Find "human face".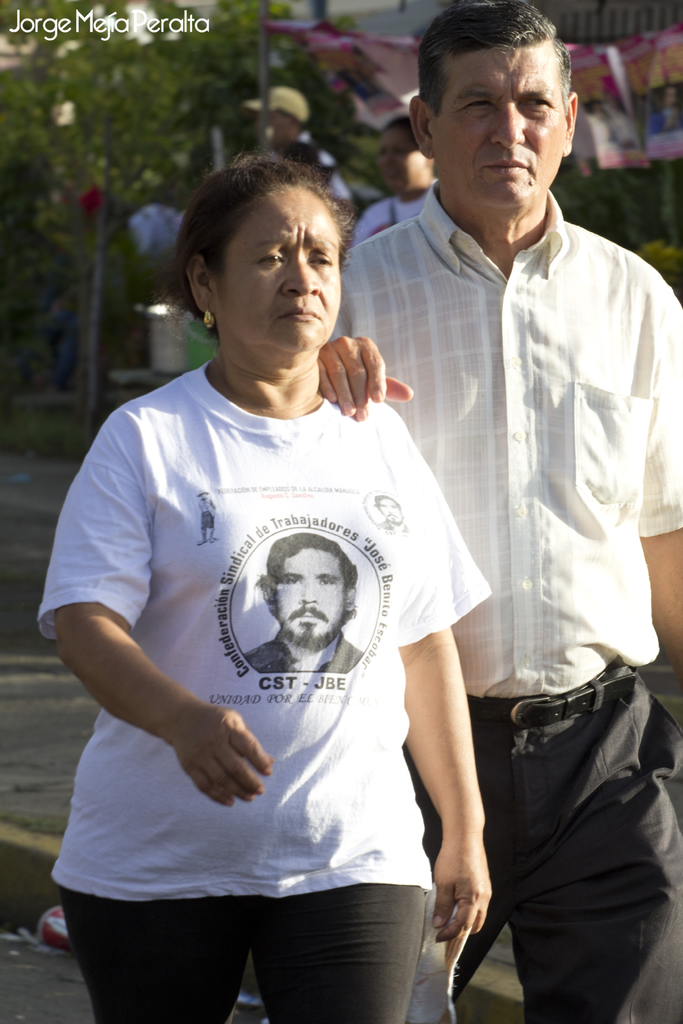
<box>432,52,566,207</box>.
